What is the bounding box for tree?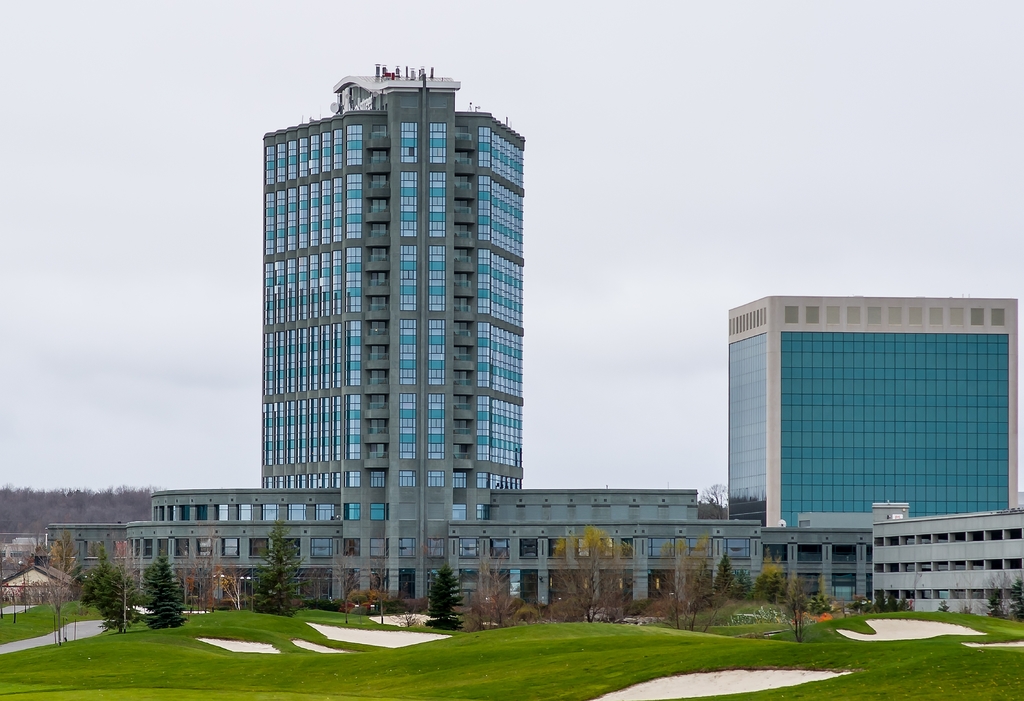
[left=190, top=556, right=214, bottom=611].
